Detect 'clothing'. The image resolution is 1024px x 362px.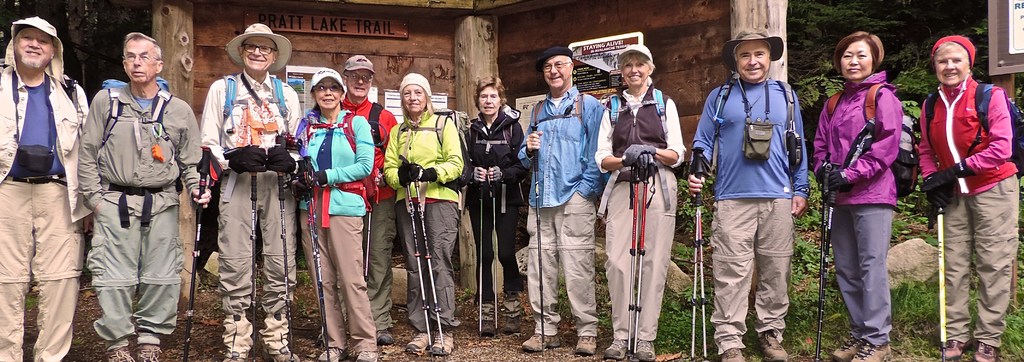
x1=201, y1=73, x2=302, y2=359.
